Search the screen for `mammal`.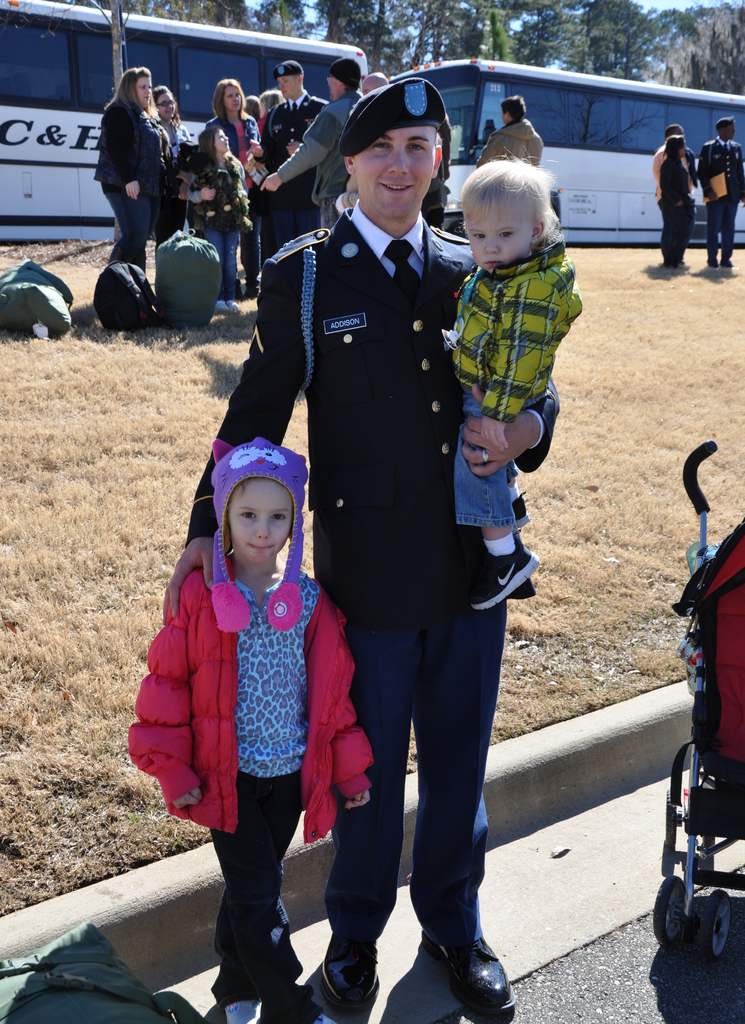
Found at 650 121 701 249.
